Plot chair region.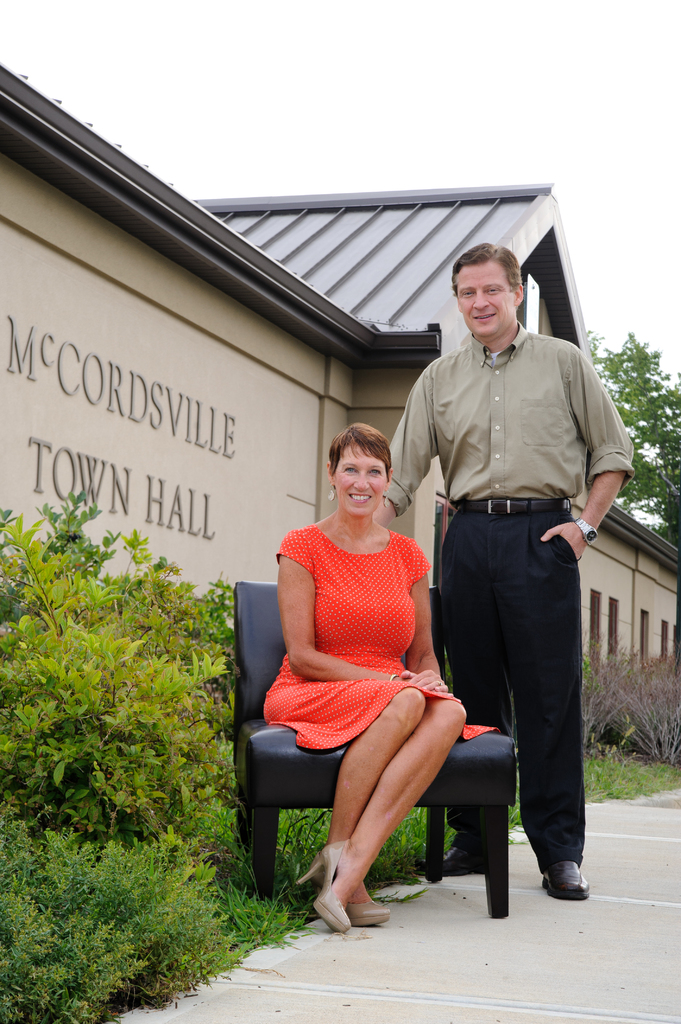
Plotted at (214, 581, 524, 915).
